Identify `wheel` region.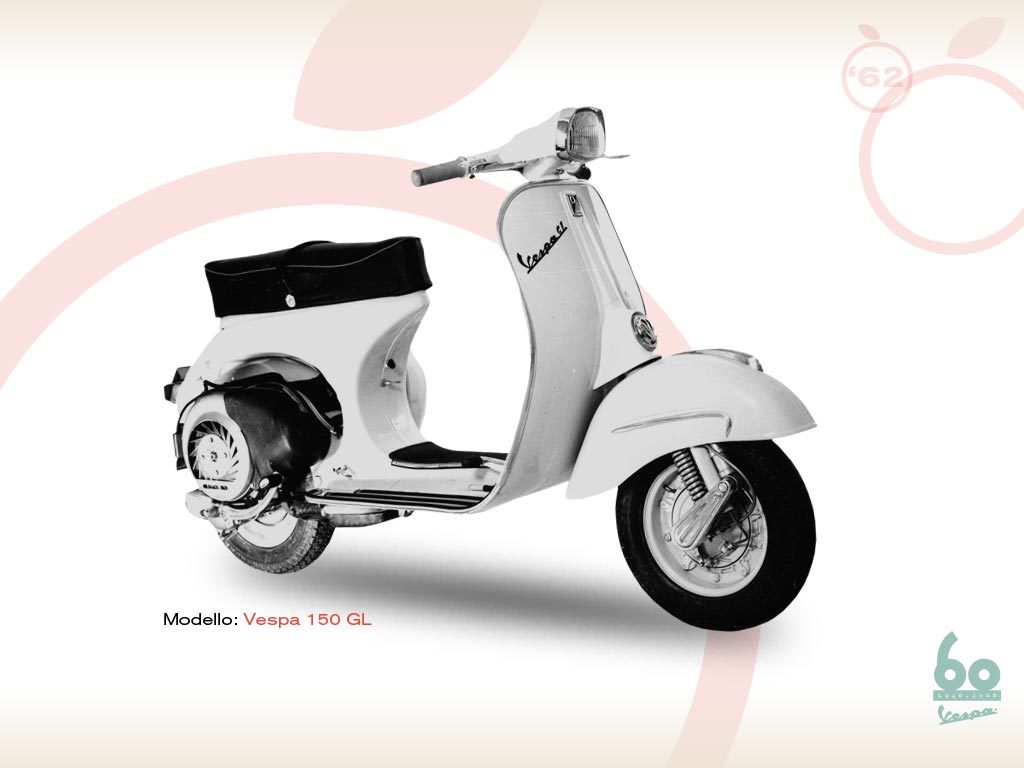
Region: BBox(207, 501, 331, 577).
